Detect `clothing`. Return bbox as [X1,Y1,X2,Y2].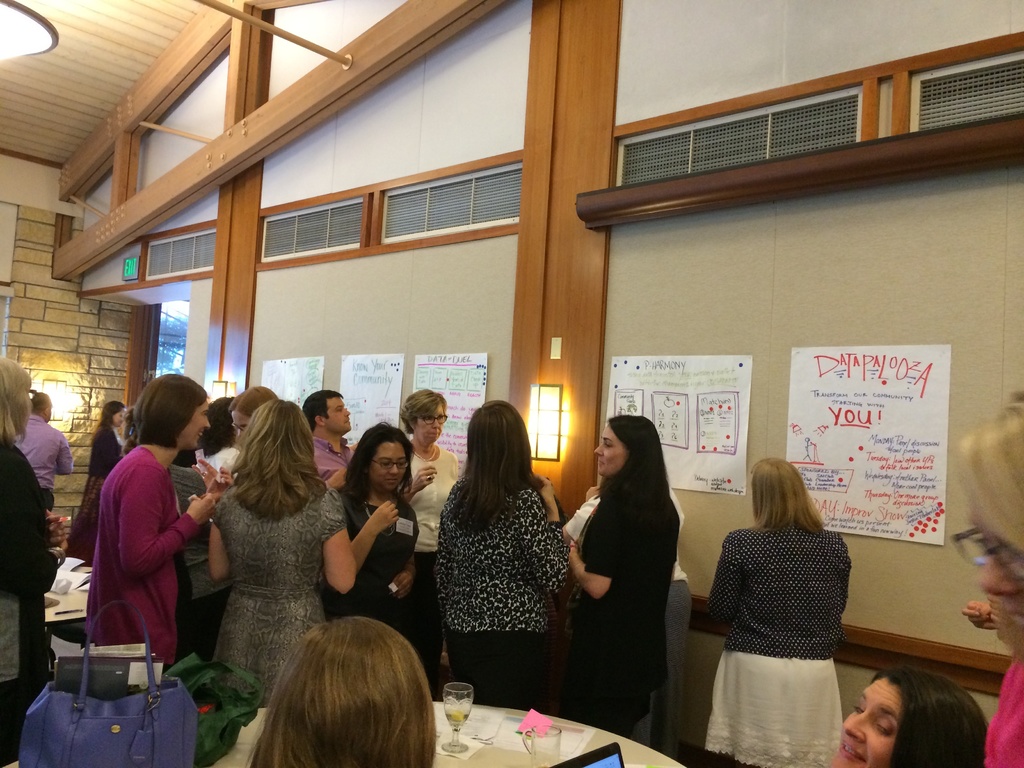
[0,426,68,723].
